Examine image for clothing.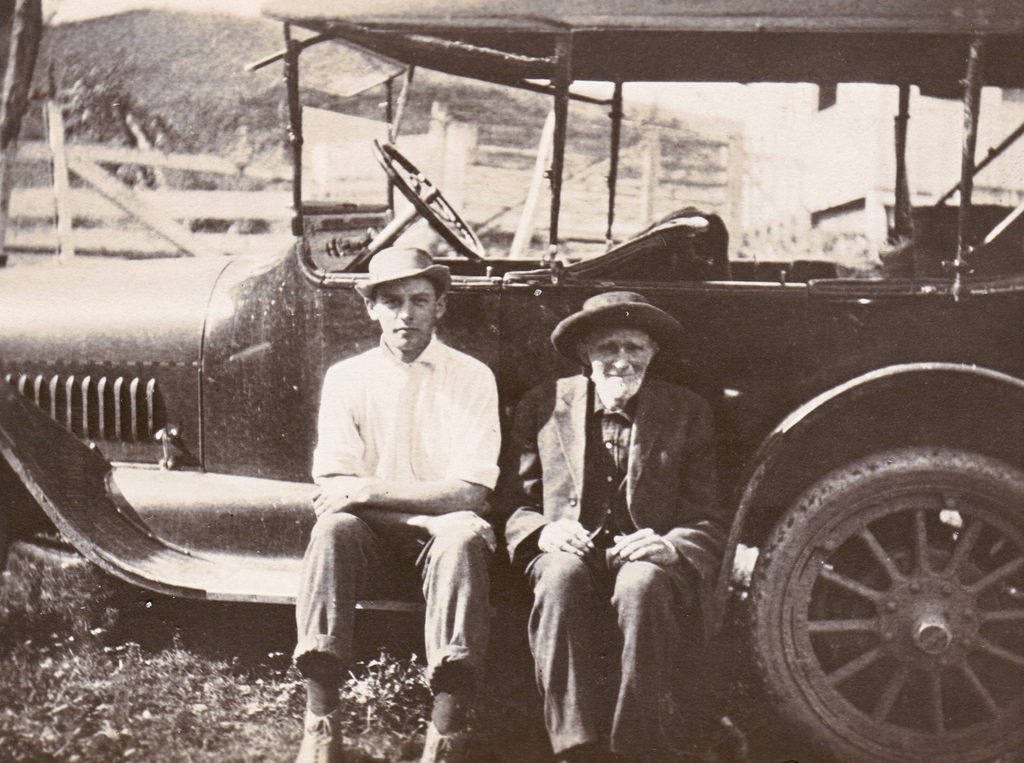
Examination result: rect(493, 376, 728, 762).
